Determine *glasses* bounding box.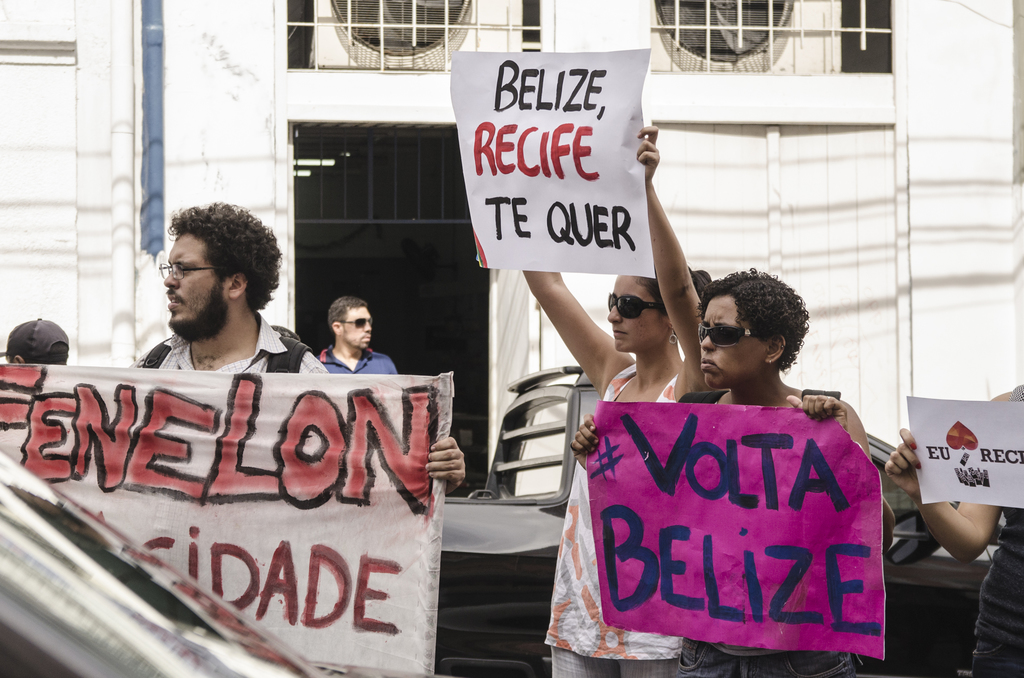
Determined: pyautogui.locateOnScreen(156, 261, 237, 280).
